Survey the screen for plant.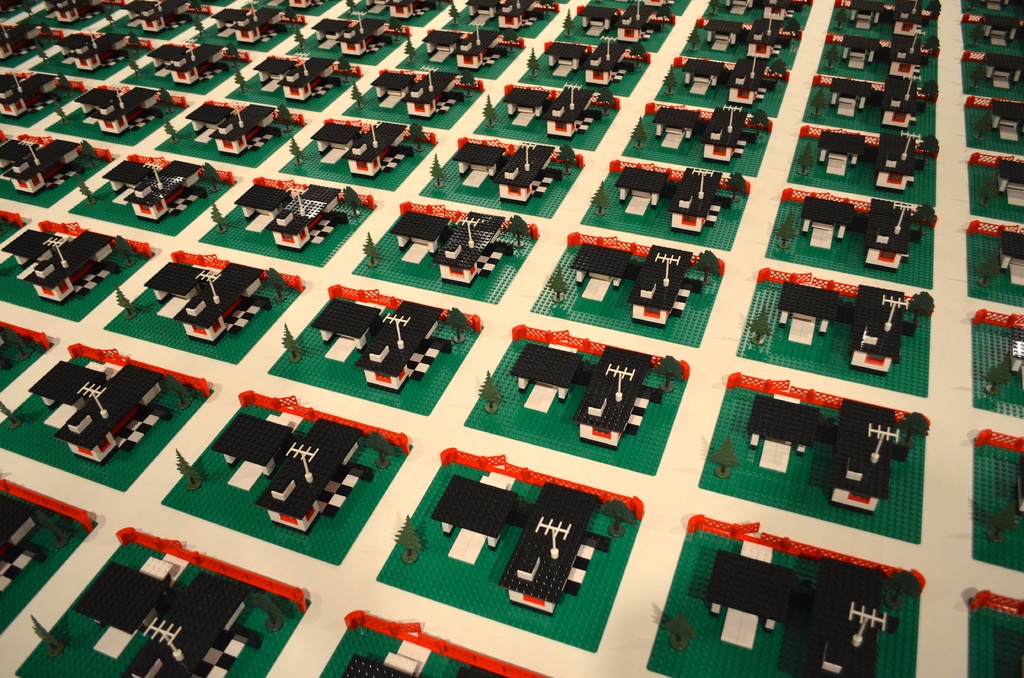
Survey found: 546:268:567:305.
